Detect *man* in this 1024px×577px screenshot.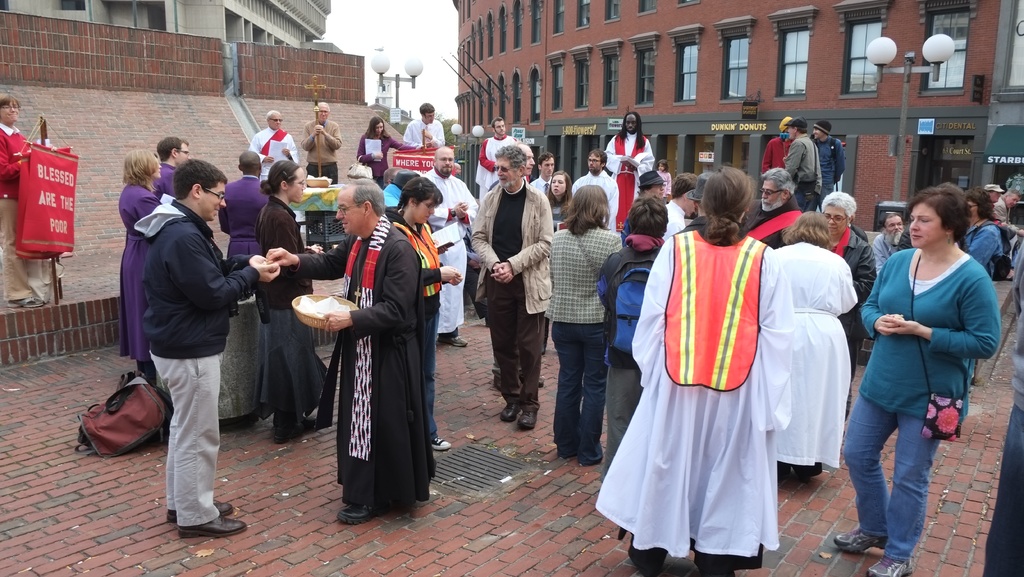
Detection: <region>265, 176, 436, 524</region>.
